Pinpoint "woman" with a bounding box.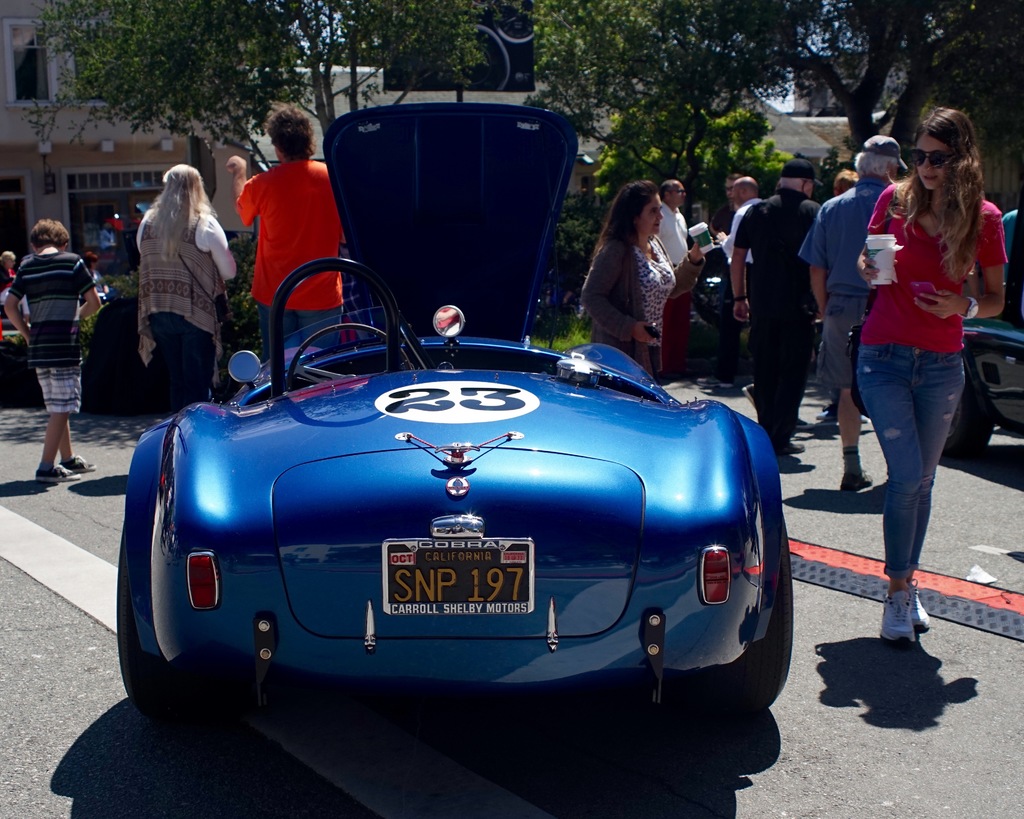
l=584, t=180, r=710, b=379.
